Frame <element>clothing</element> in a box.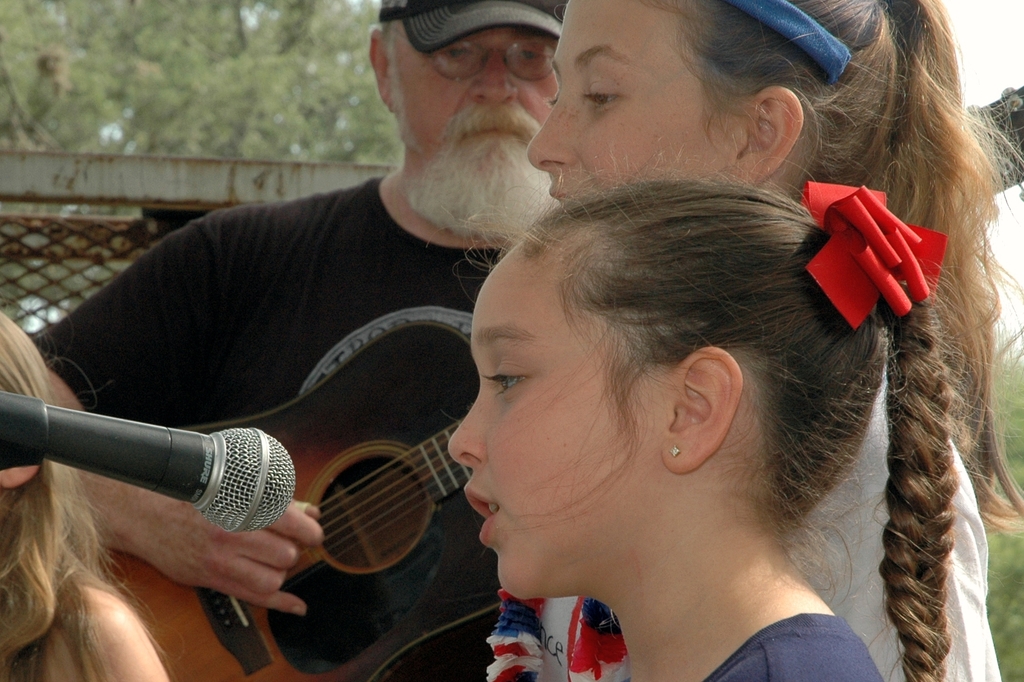
<bbox>531, 332, 1002, 681</bbox>.
